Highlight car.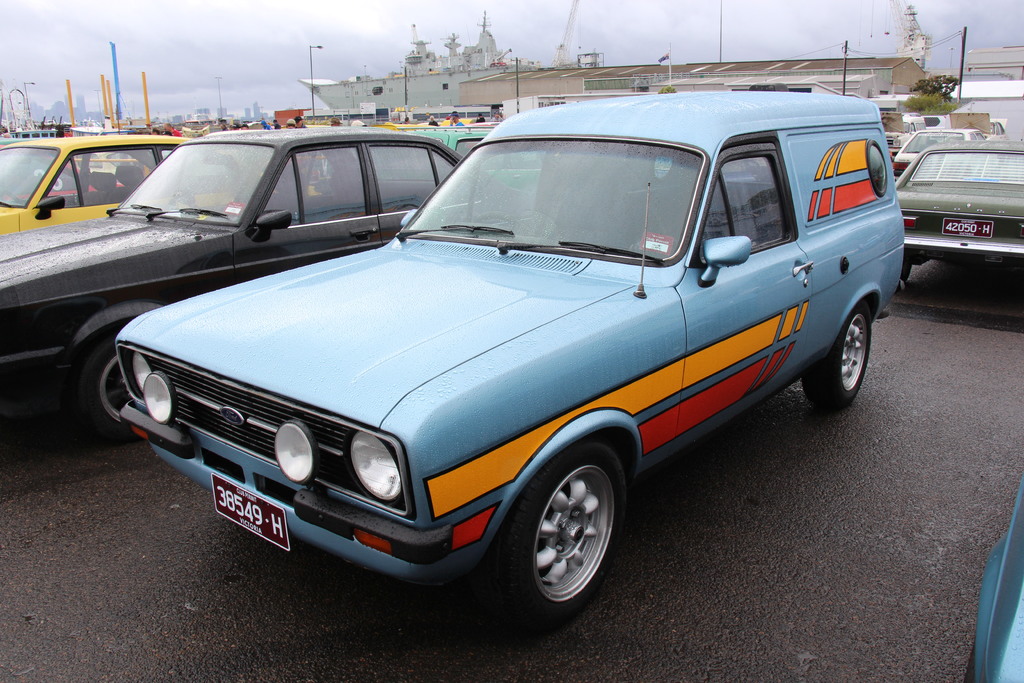
Highlighted region: Rect(0, 136, 189, 231).
